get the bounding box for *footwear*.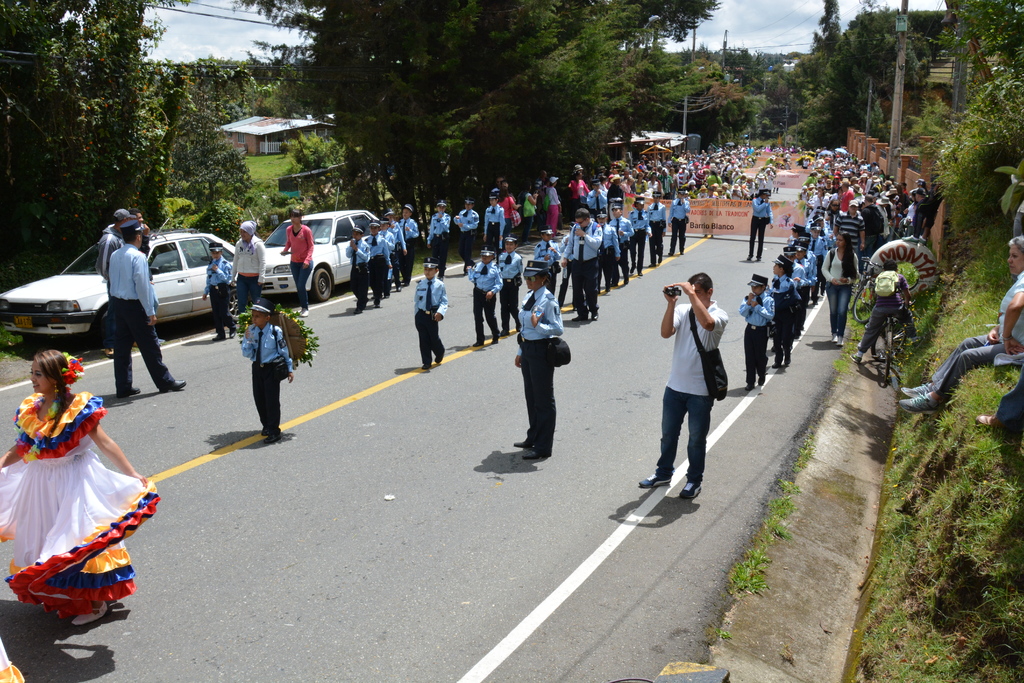
Rect(262, 424, 267, 431).
